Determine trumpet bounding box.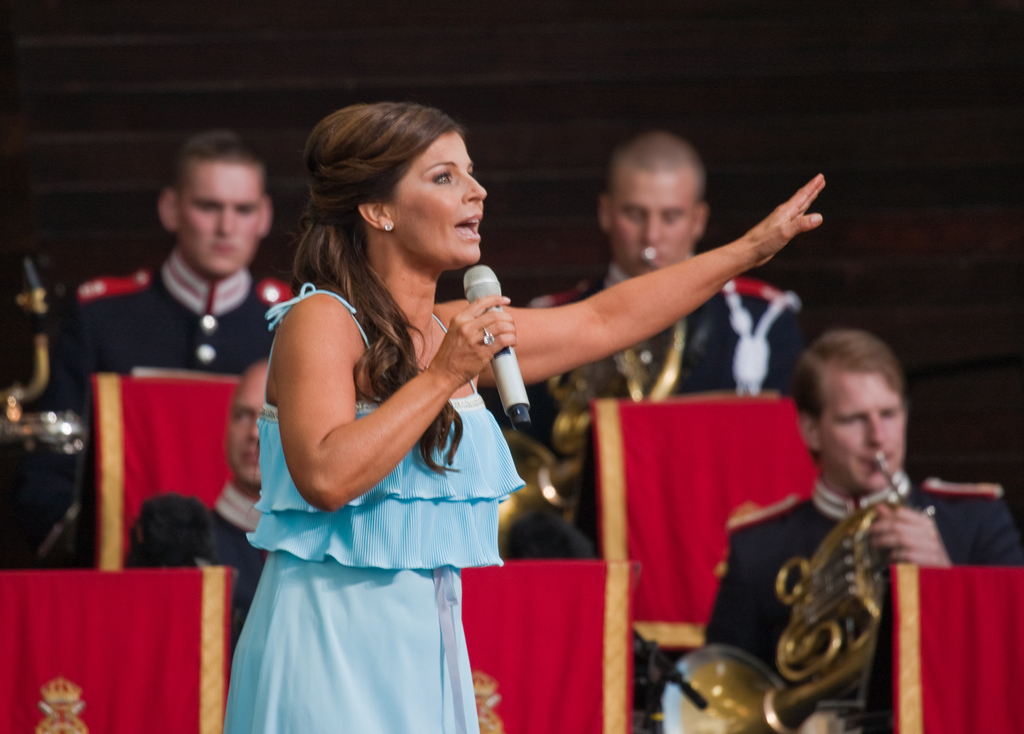
Determined: [left=500, top=242, right=688, bottom=556].
